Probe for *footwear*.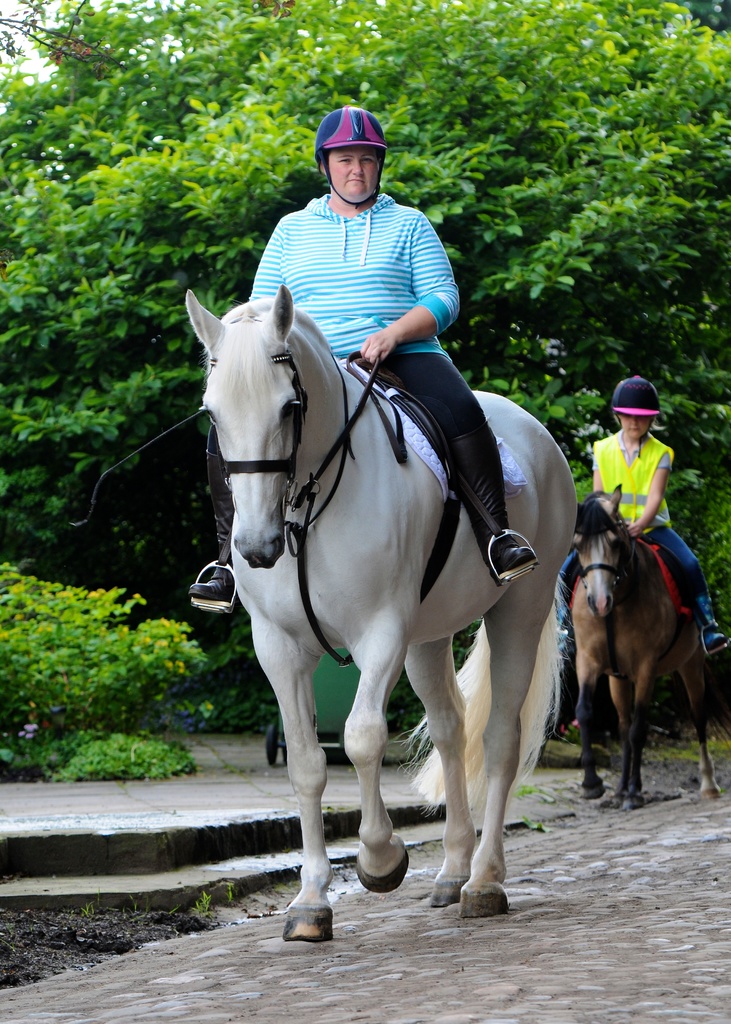
Probe result: bbox(704, 616, 730, 646).
